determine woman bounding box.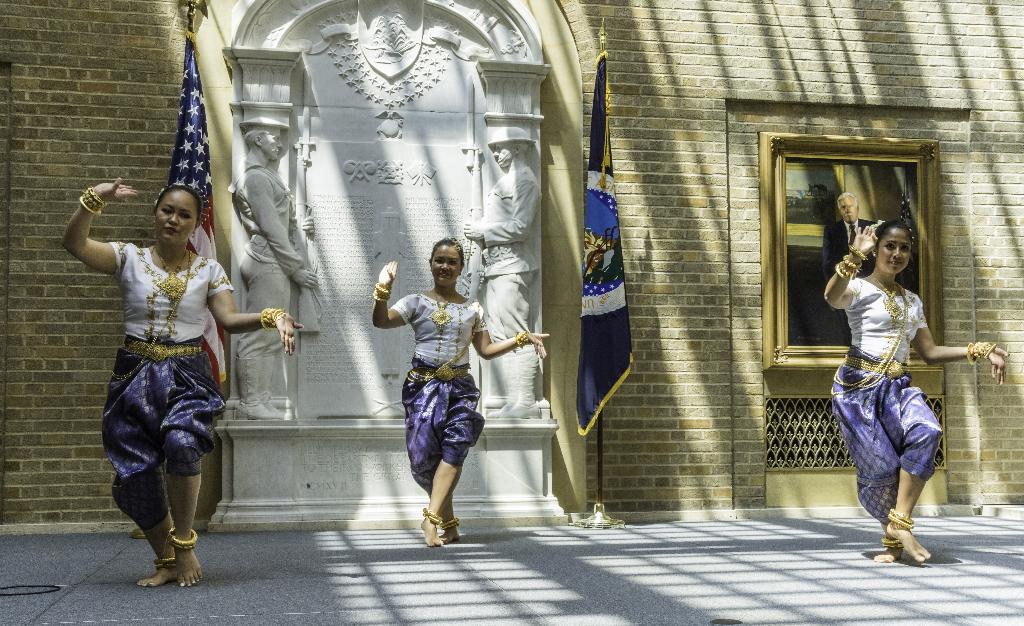
Determined: {"left": 367, "top": 234, "right": 551, "bottom": 554}.
